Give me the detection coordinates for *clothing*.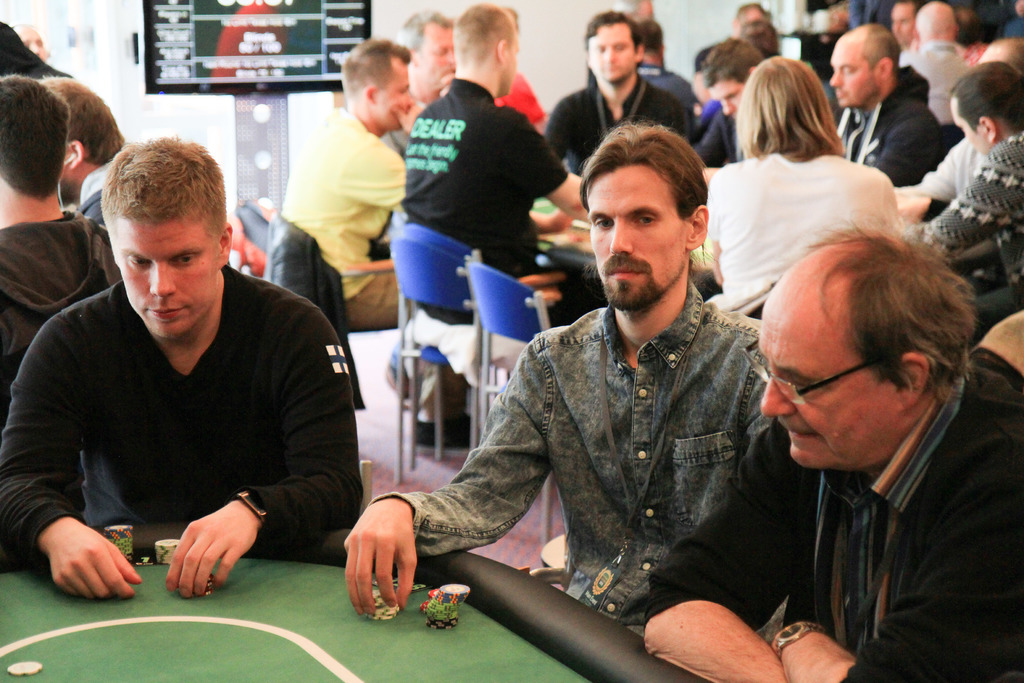
(x1=653, y1=342, x2=1023, y2=682).
